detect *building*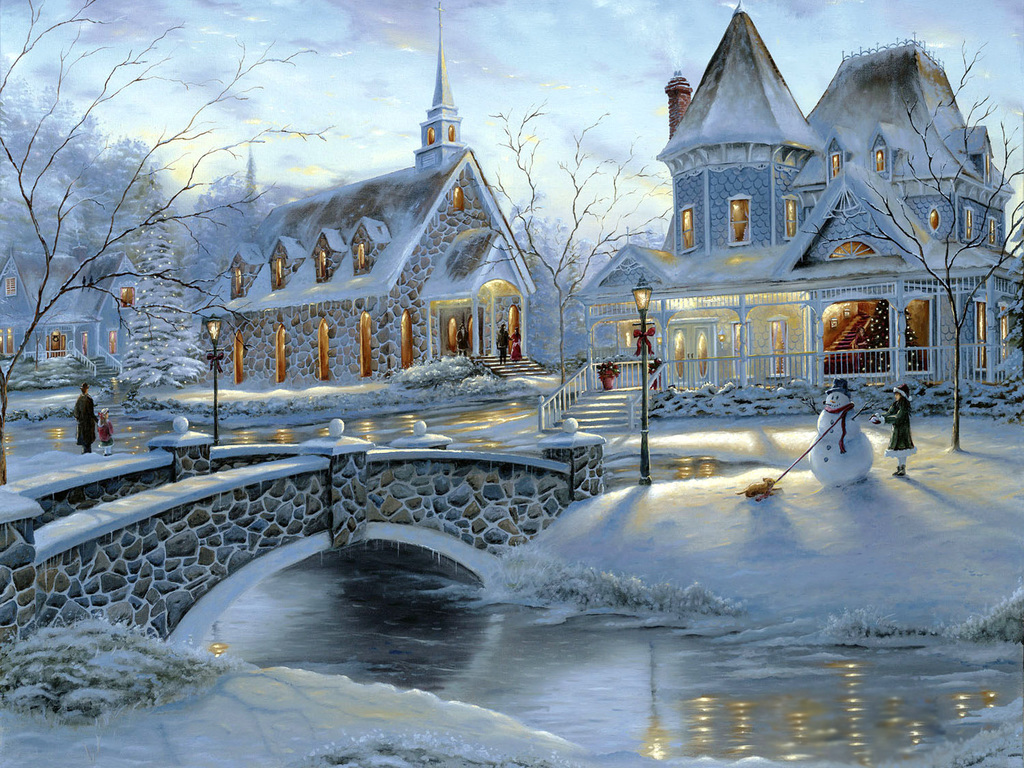
{"left": 0, "top": 244, "right": 162, "bottom": 378}
